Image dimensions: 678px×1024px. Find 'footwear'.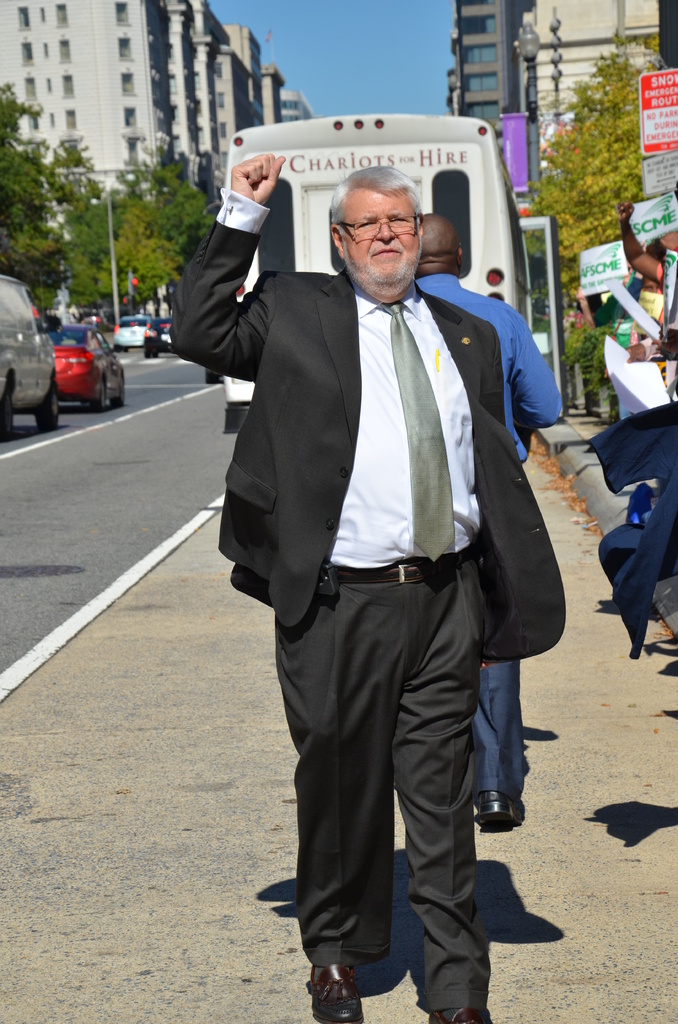
306/963/371/1023.
